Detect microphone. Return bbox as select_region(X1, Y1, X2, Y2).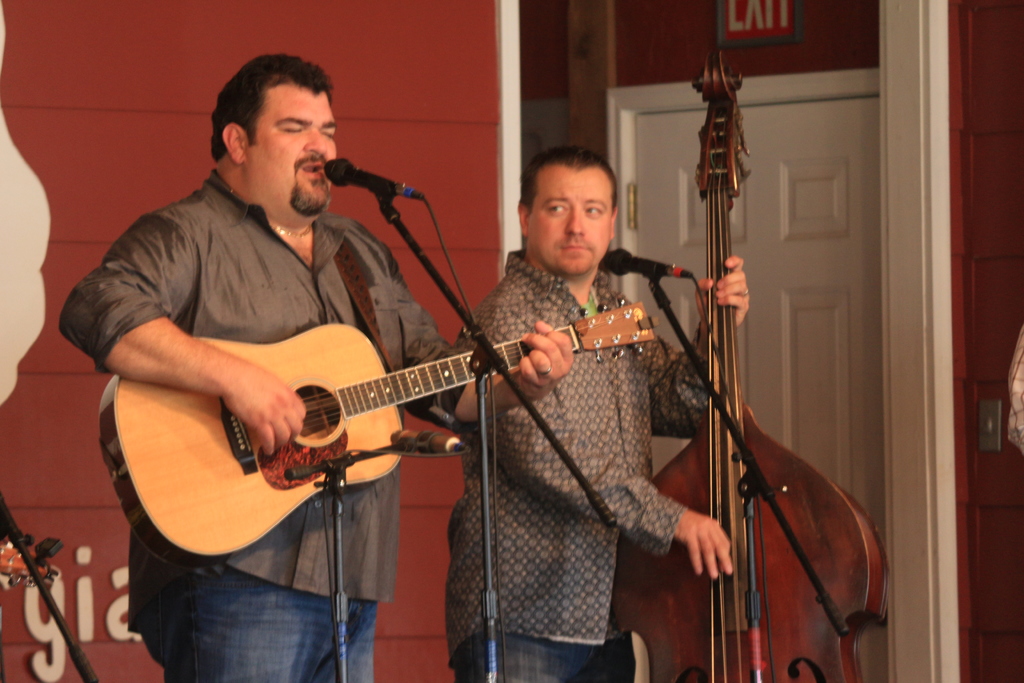
select_region(318, 156, 434, 202).
